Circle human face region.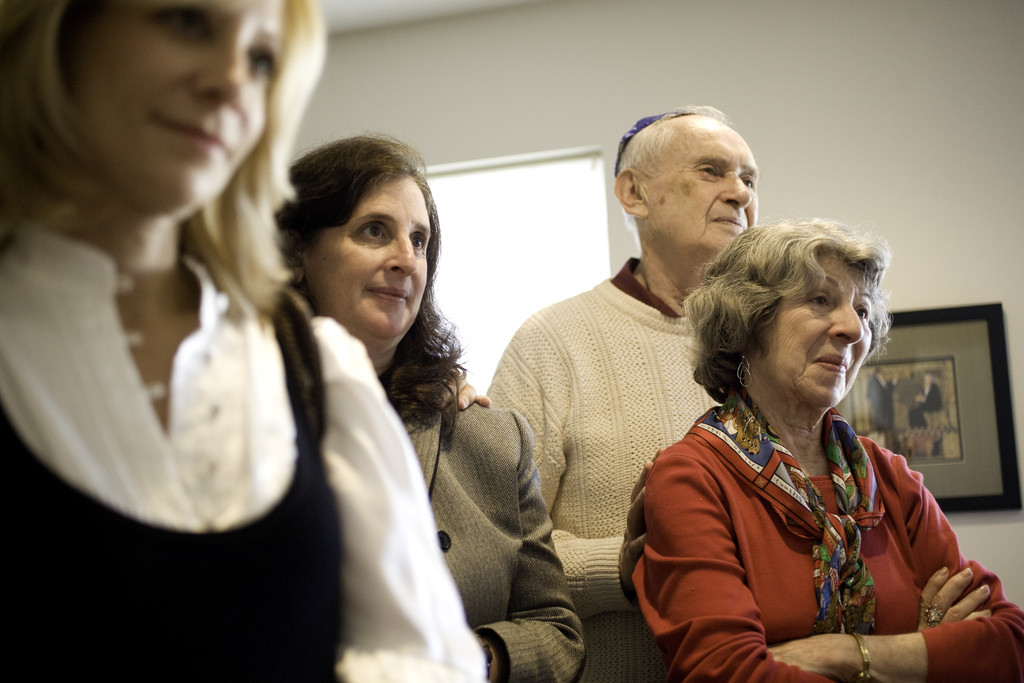
Region: pyautogui.locateOnScreen(83, 1, 280, 205).
